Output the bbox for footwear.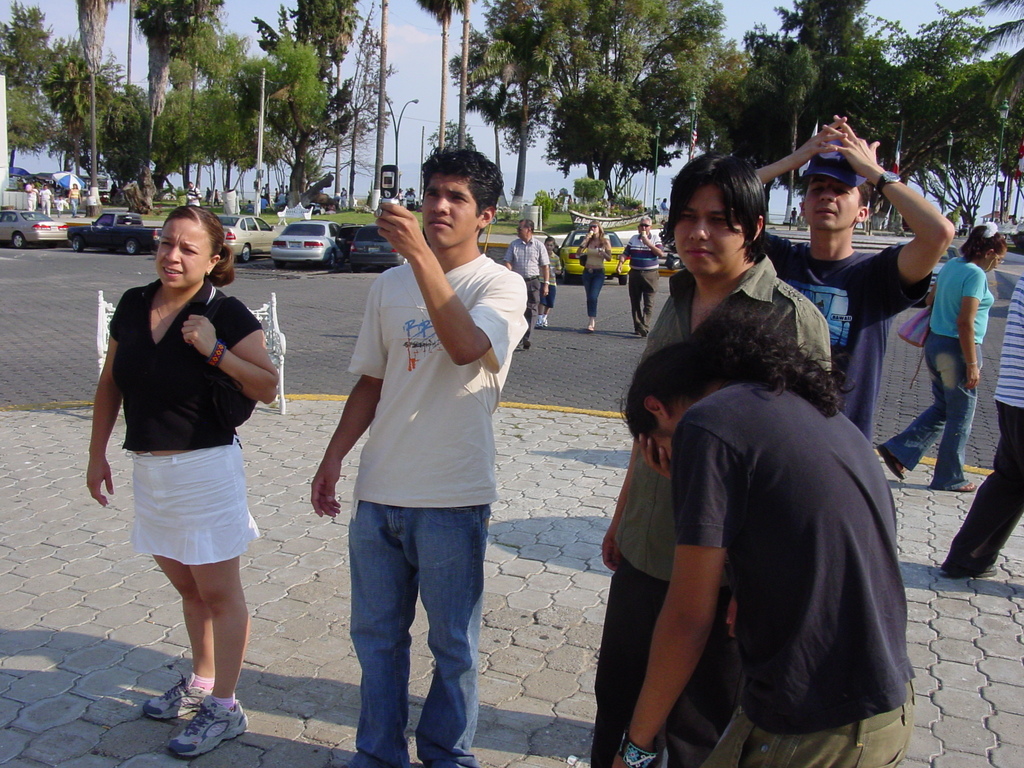
select_region(540, 319, 549, 327).
